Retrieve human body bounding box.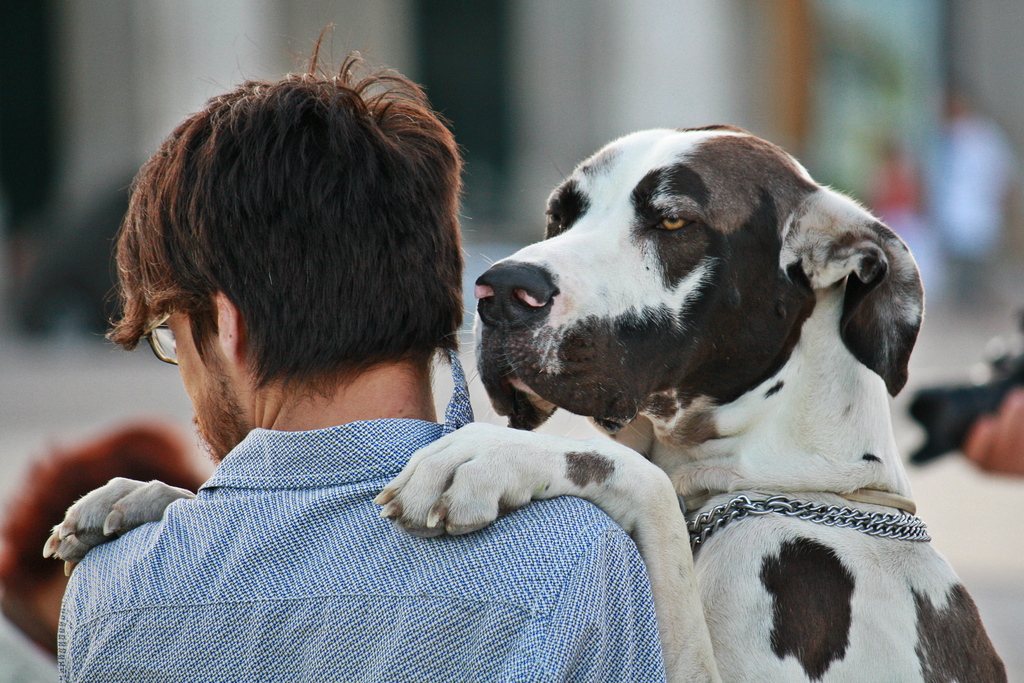
Bounding box: box=[56, 21, 666, 682].
